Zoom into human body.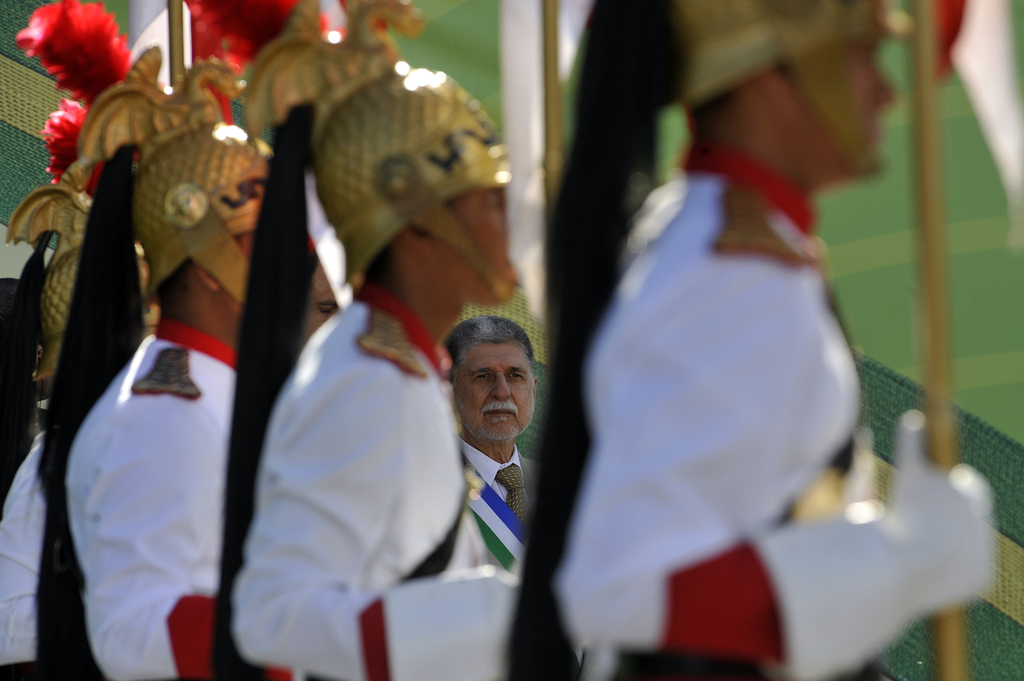
Zoom target: select_region(228, 283, 588, 680).
